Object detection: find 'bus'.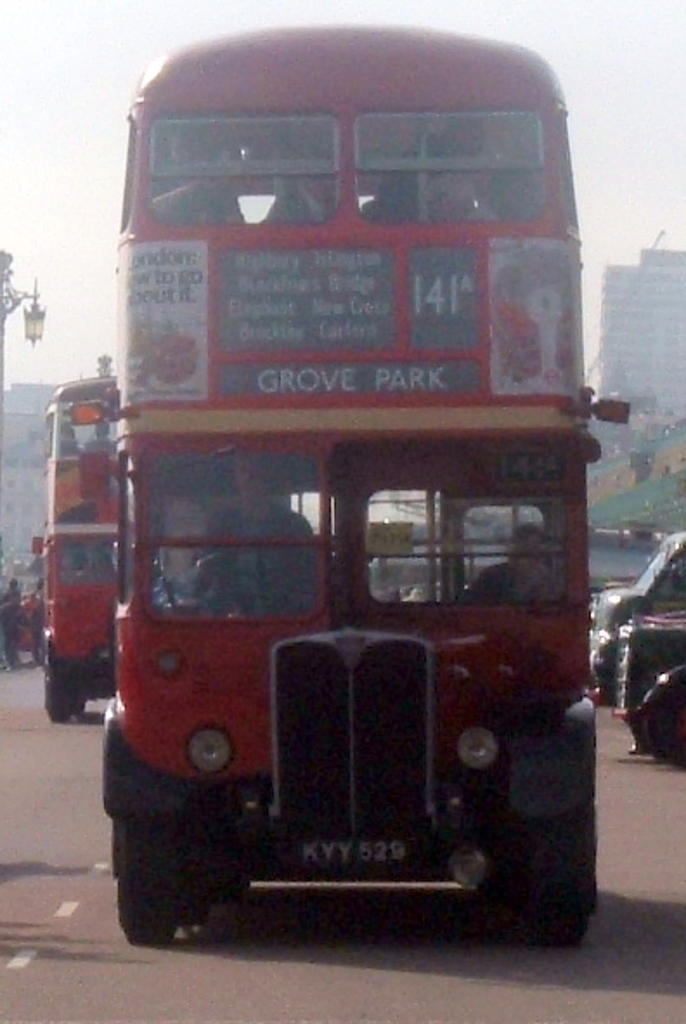
[33, 366, 137, 721].
